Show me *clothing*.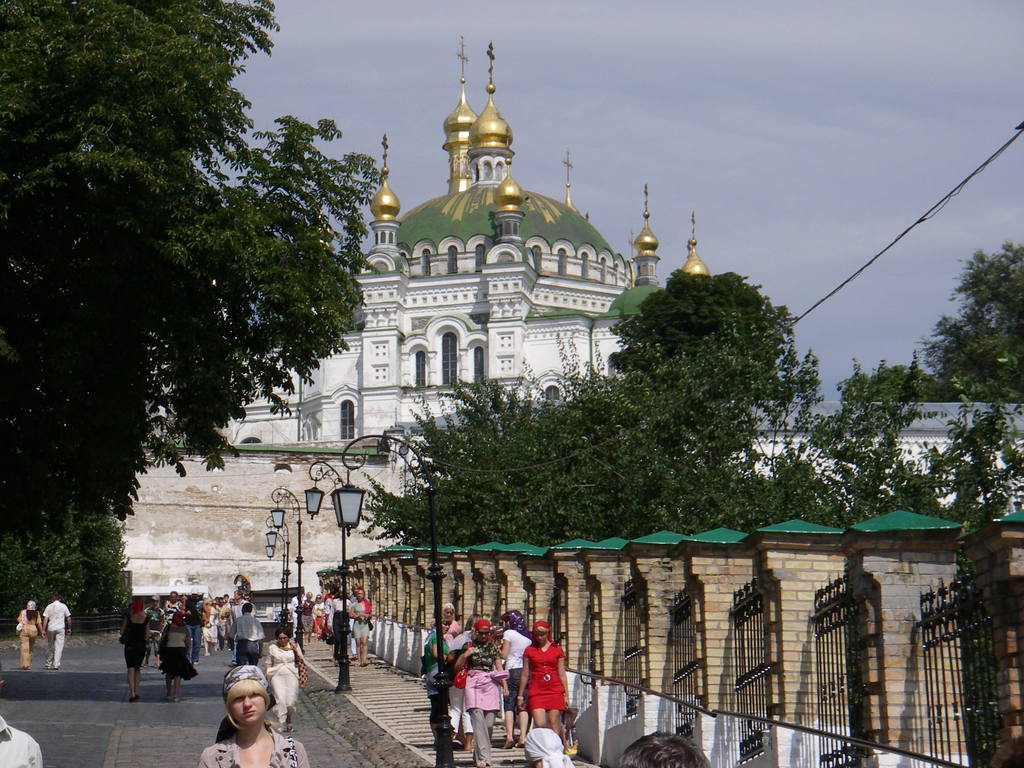
*clothing* is here: 43, 600, 68, 666.
